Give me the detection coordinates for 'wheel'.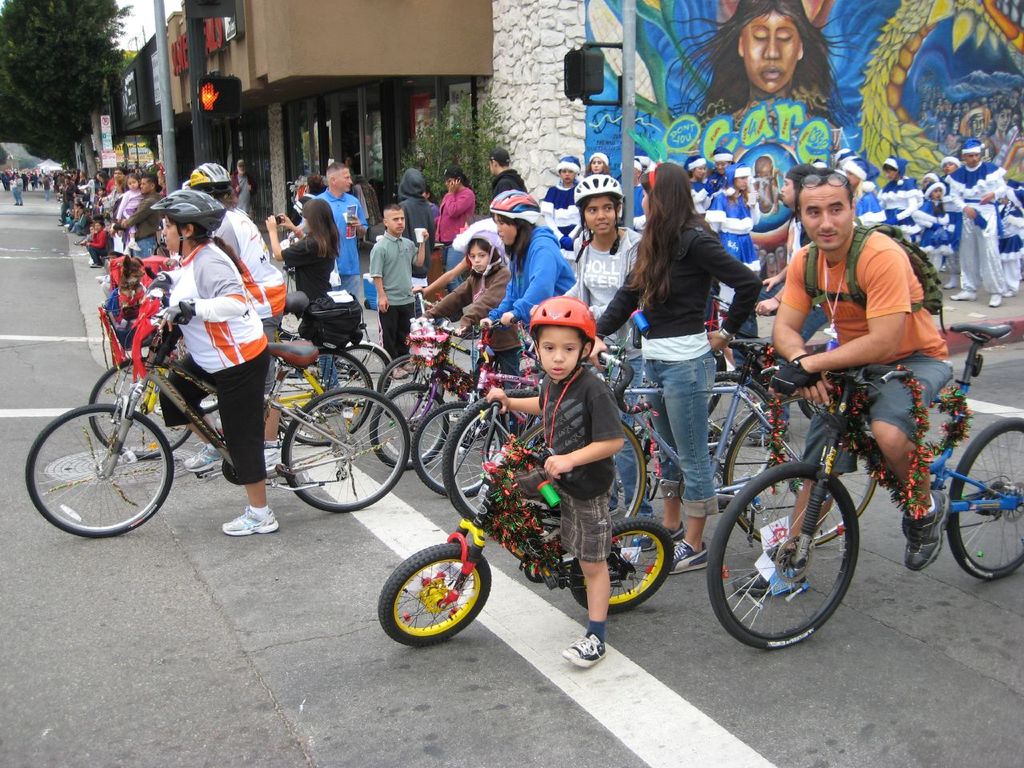
[710, 364, 772, 478].
